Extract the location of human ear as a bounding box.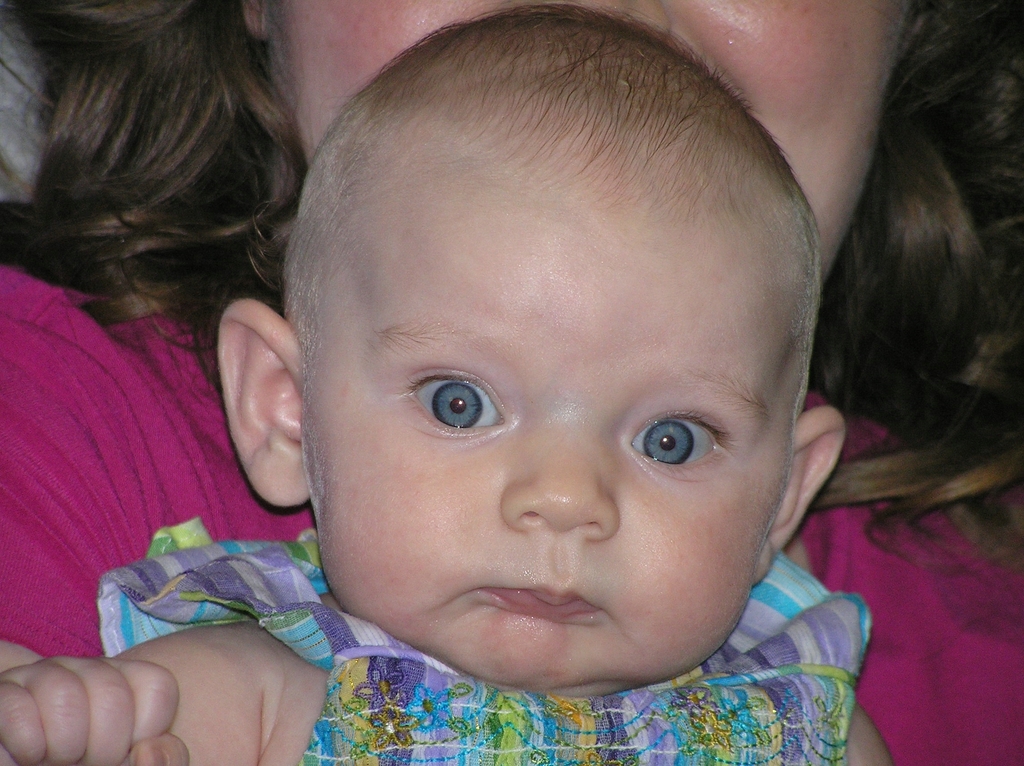
<box>753,406,847,584</box>.
